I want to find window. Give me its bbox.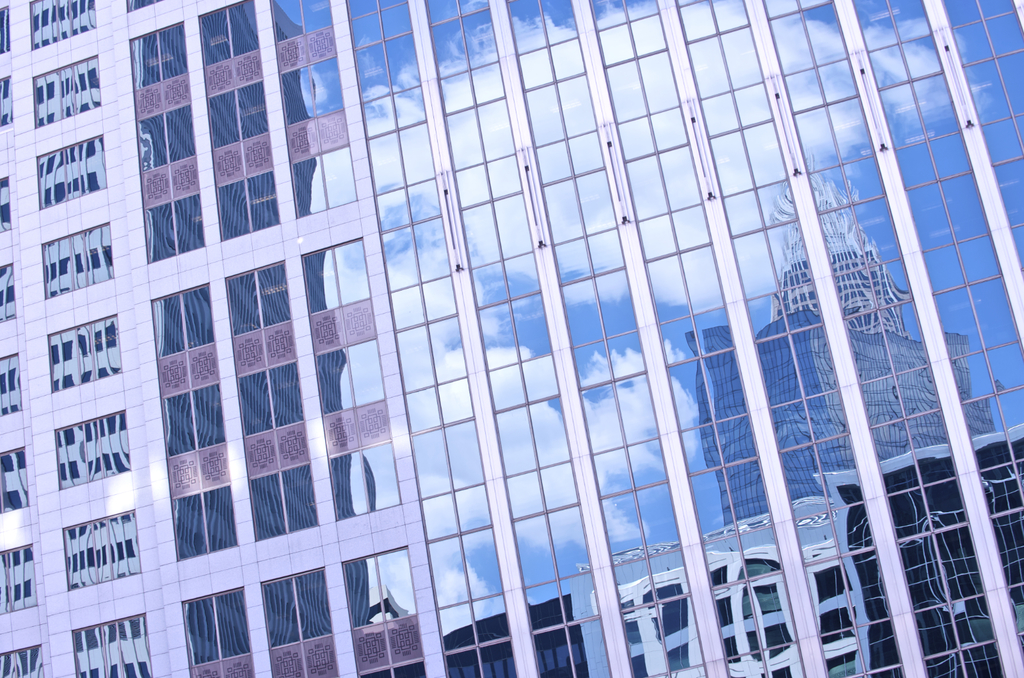
Rect(315, 335, 383, 416).
